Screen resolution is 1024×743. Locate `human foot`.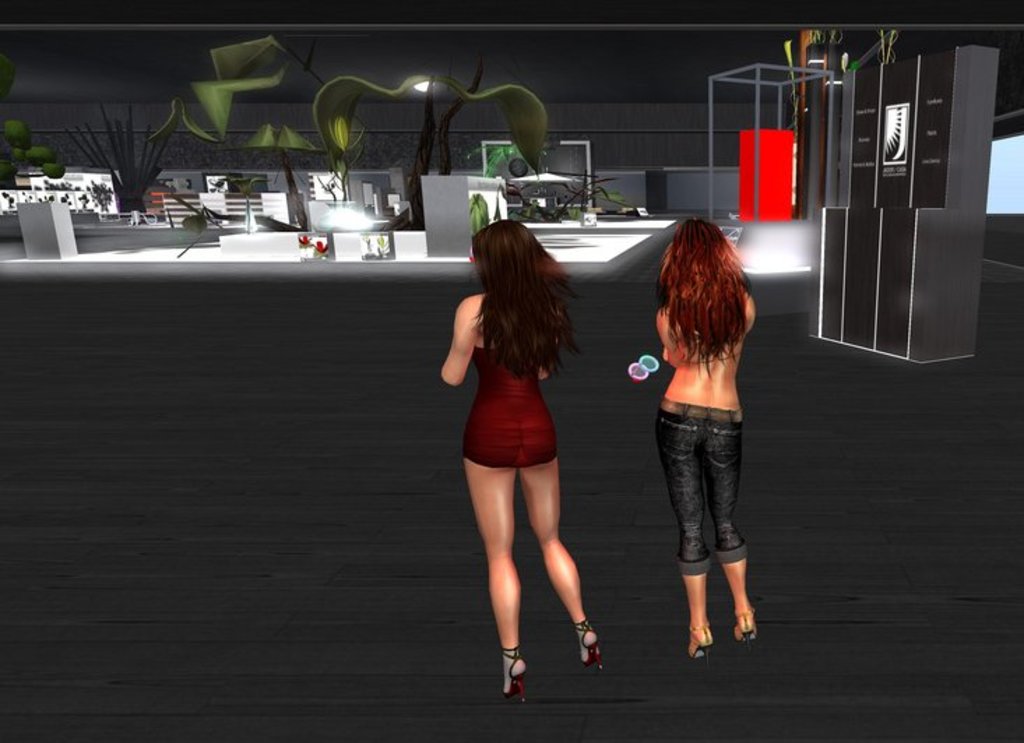
(x1=503, y1=642, x2=527, y2=694).
